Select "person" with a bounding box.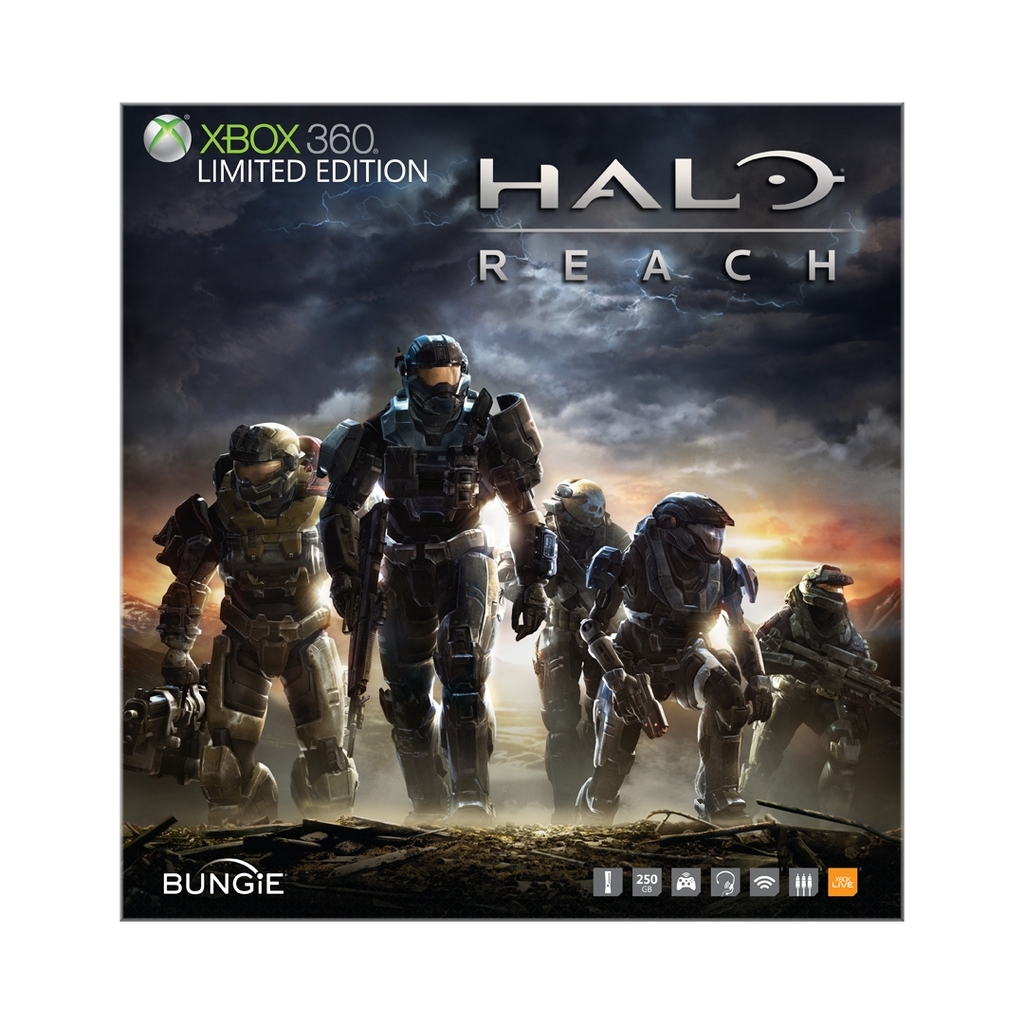
bbox(132, 634, 253, 825).
